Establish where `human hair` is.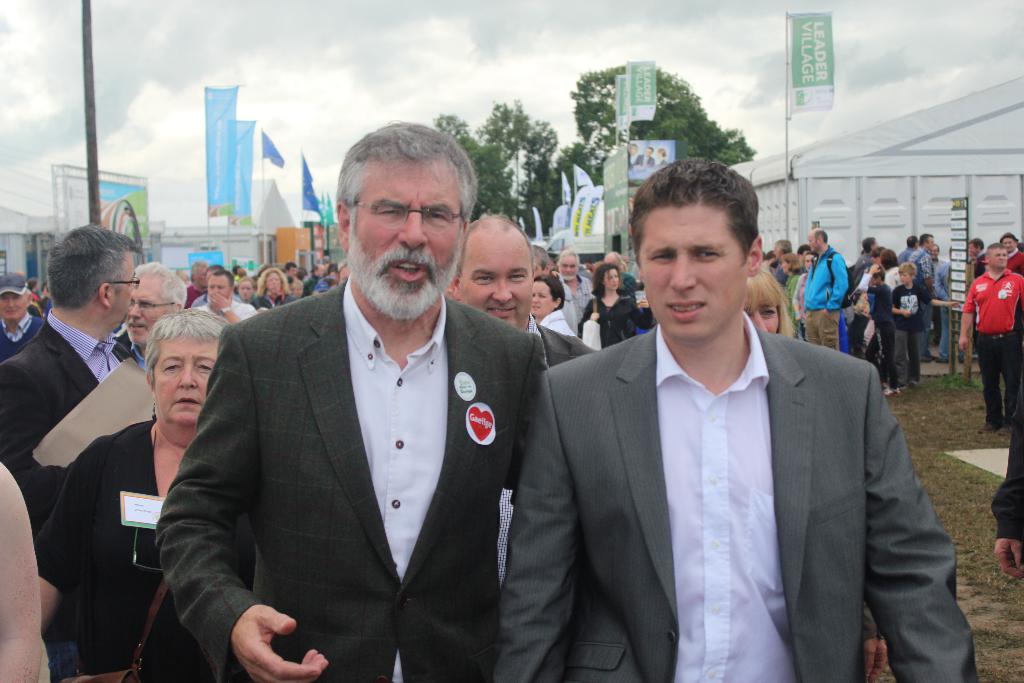
Established at select_region(209, 270, 235, 288).
